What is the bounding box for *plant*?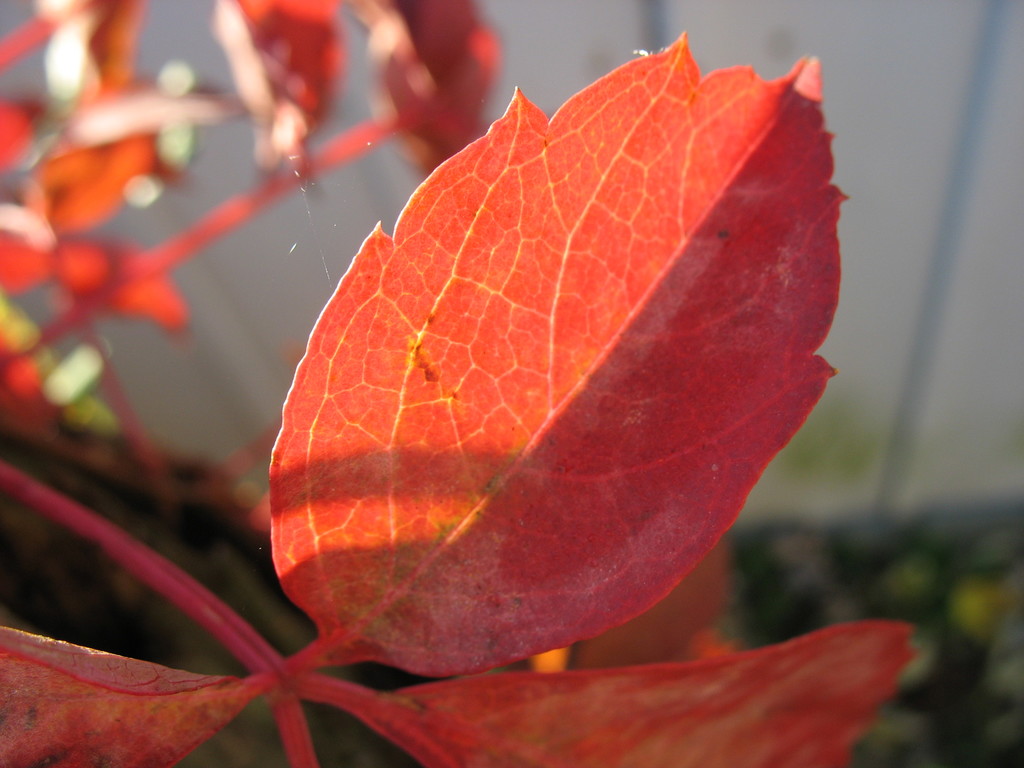
region(0, 0, 931, 767).
